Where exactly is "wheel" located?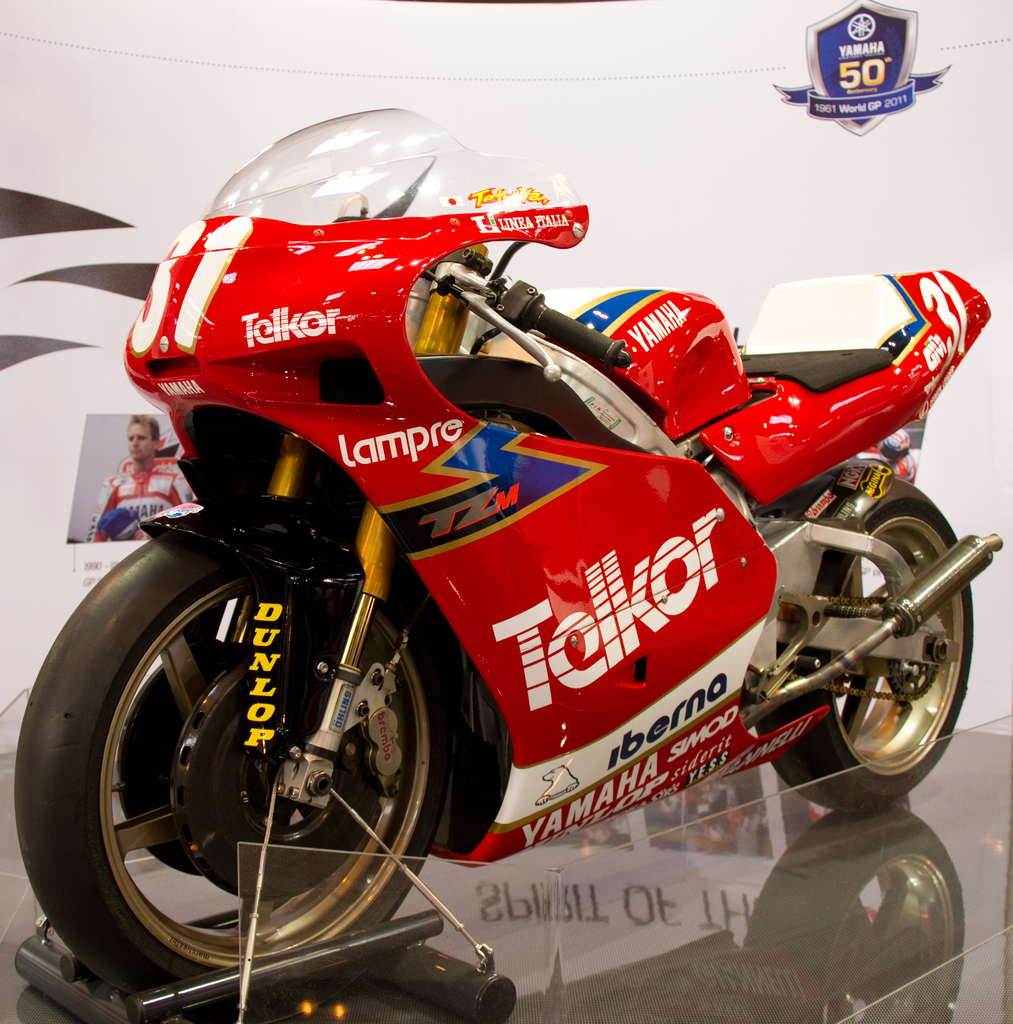
Its bounding box is x1=761 y1=497 x2=972 y2=797.
